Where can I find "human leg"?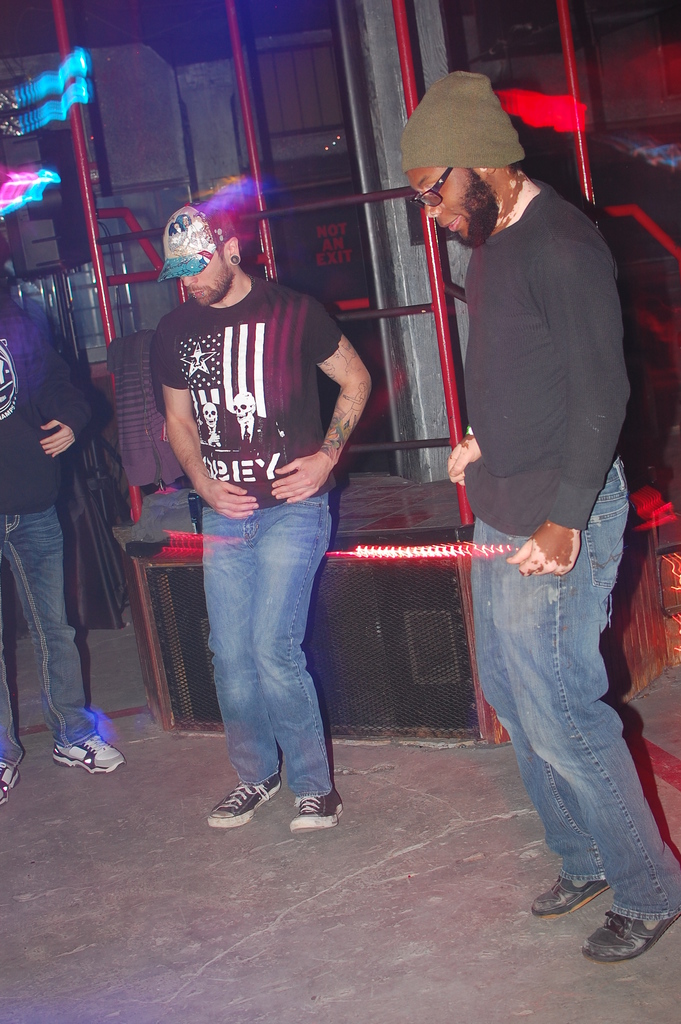
You can find it at (x1=0, y1=566, x2=35, y2=797).
